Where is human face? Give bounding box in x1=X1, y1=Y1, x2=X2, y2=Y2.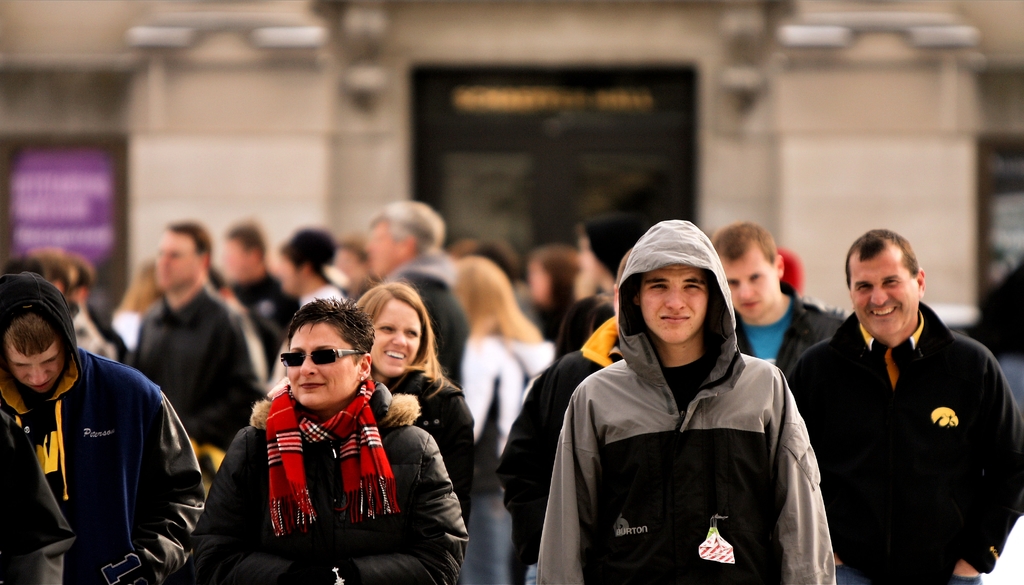
x1=284, y1=323, x2=356, y2=411.
